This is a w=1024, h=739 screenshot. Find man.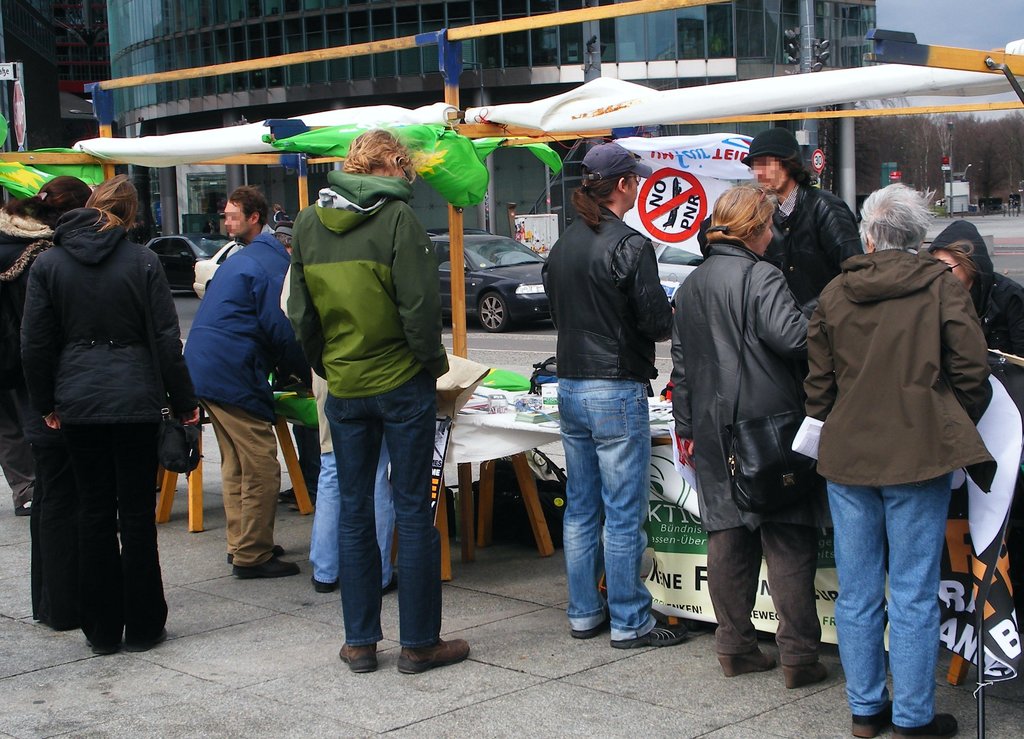
Bounding box: crop(798, 183, 993, 738).
